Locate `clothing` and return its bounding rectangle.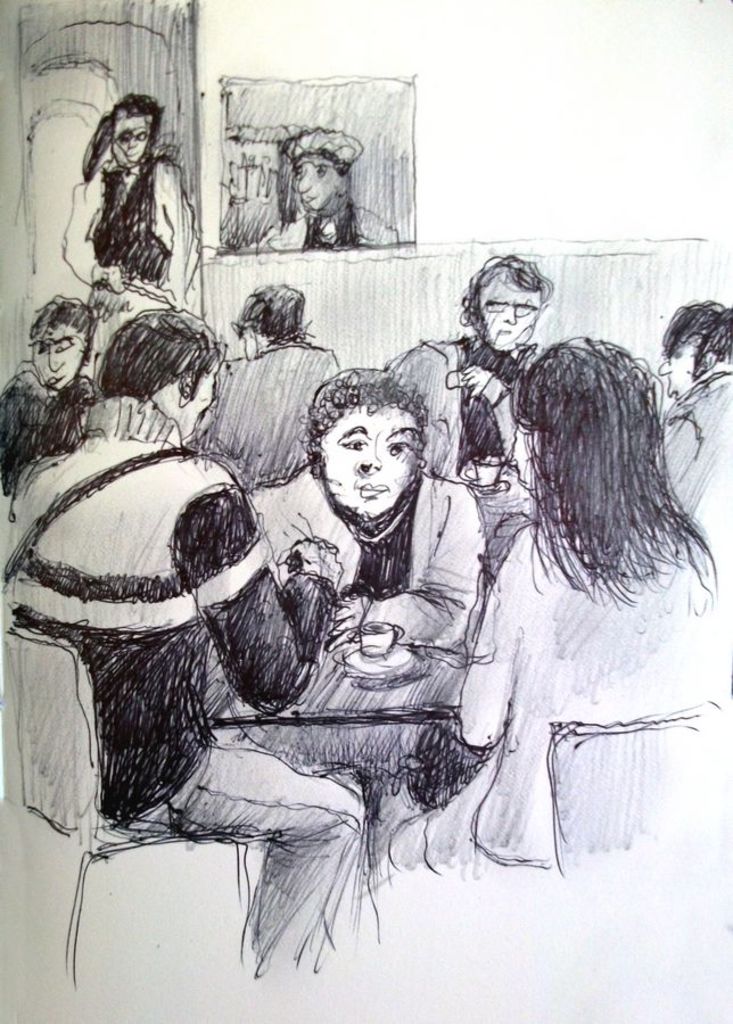
{"x1": 278, "y1": 210, "x2": 400, "y2": 246}.
